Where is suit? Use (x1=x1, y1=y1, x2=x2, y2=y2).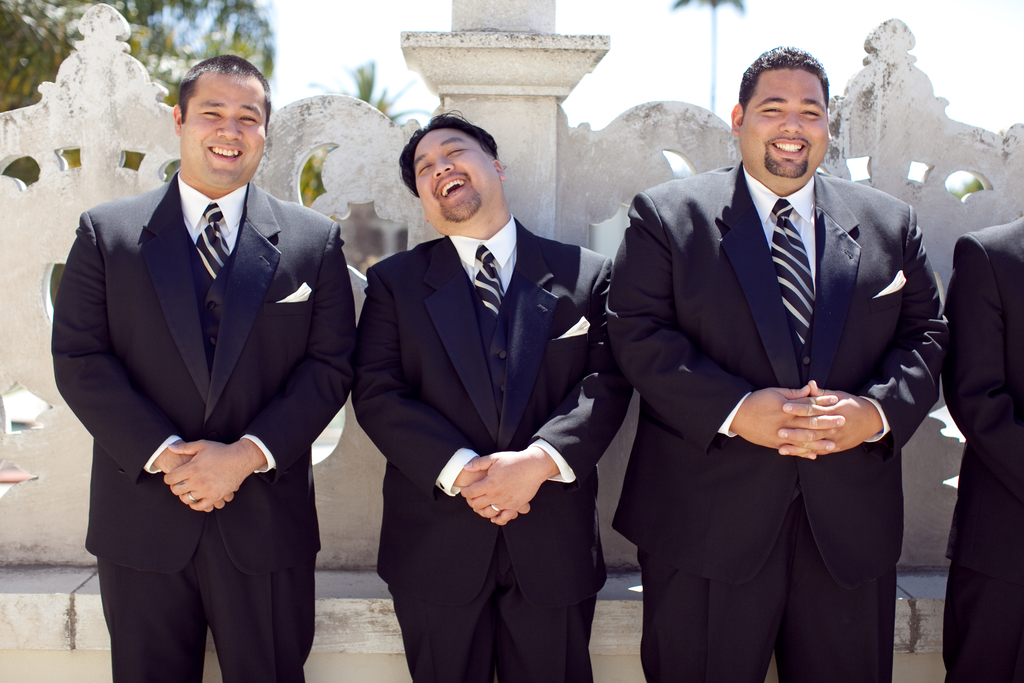
(x1=63, y1=65, x2=344, y2=681).
